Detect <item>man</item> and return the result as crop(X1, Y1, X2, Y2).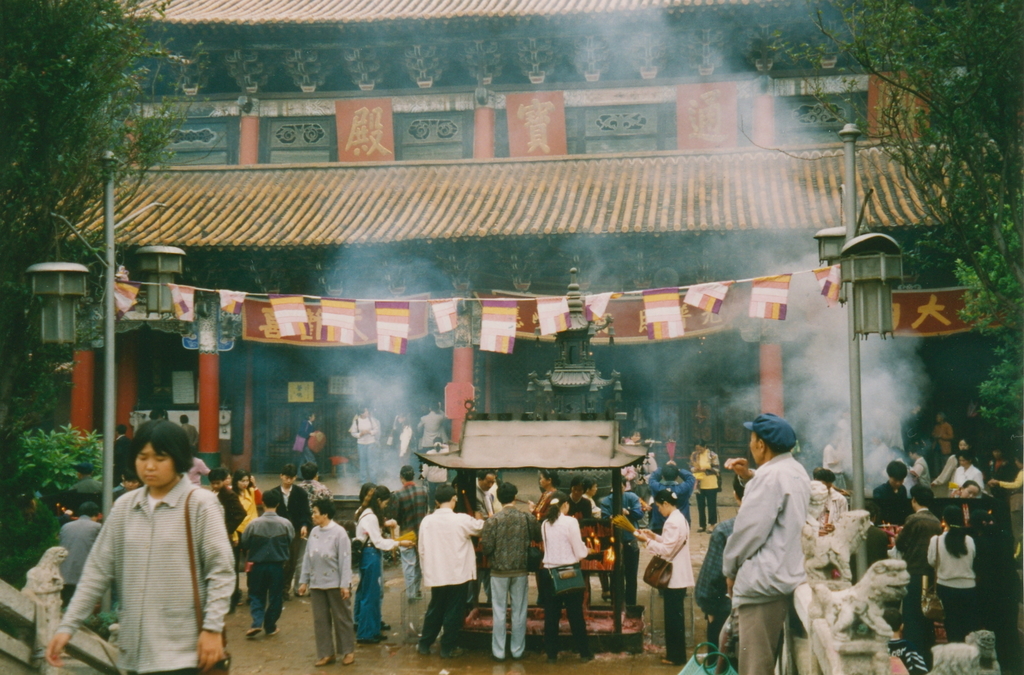
crop(474, 470, 499, 605).
